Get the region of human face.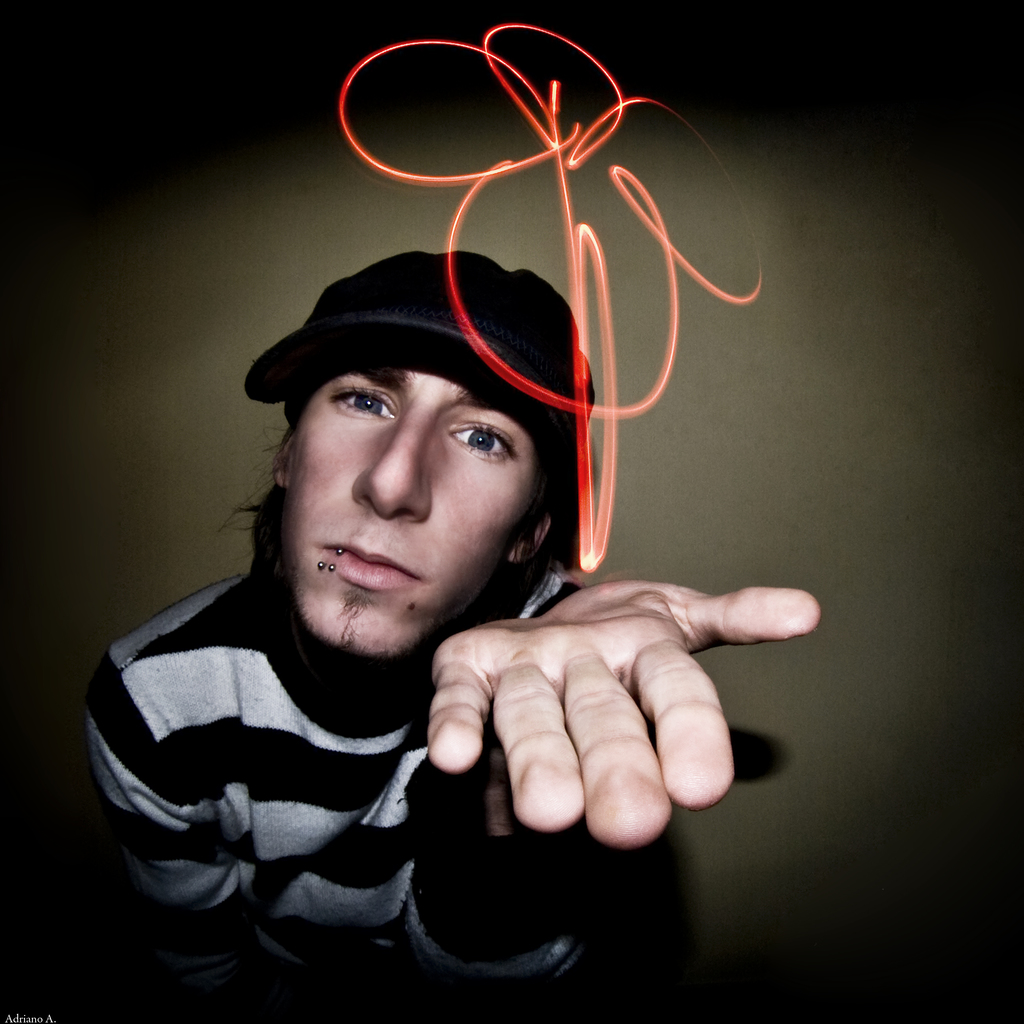
rect(301, 356, 498, 641).
